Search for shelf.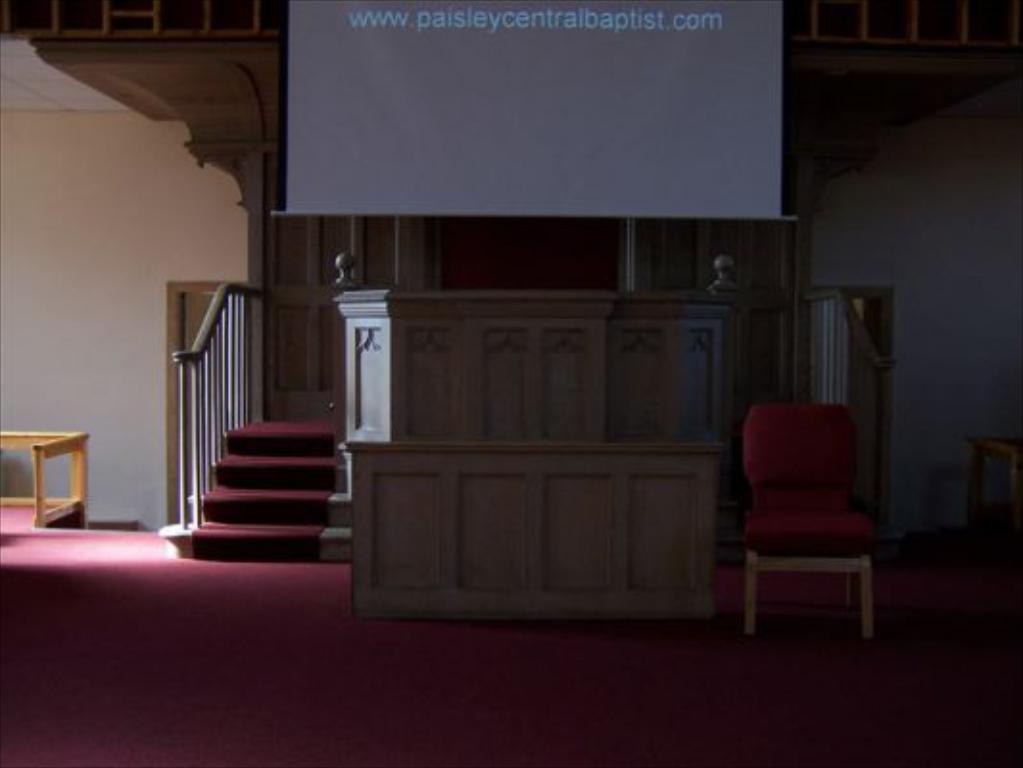
Found at box=[280, 217, 781, 605].
